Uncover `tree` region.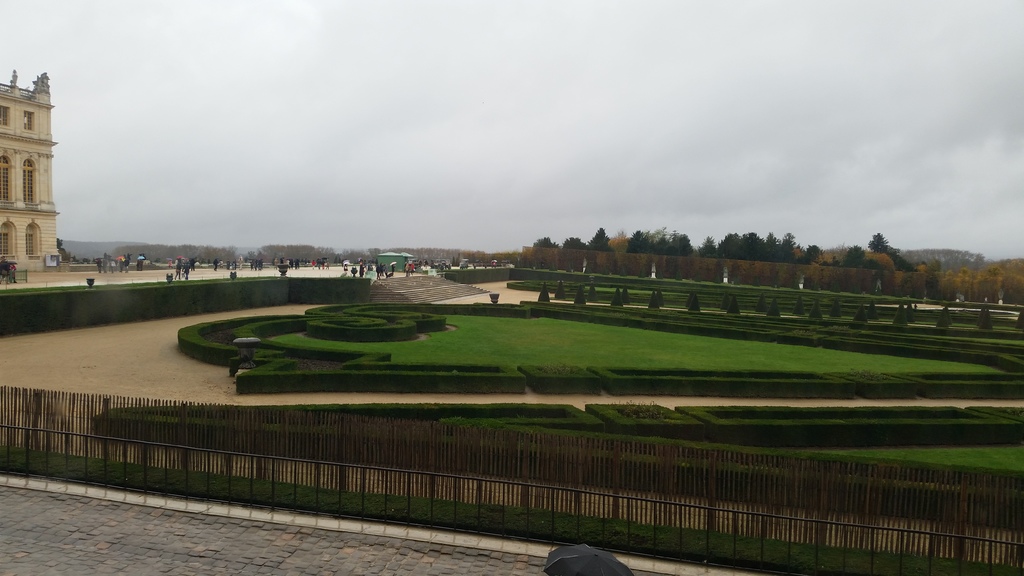
Uncovered: 806,244,821,266.
